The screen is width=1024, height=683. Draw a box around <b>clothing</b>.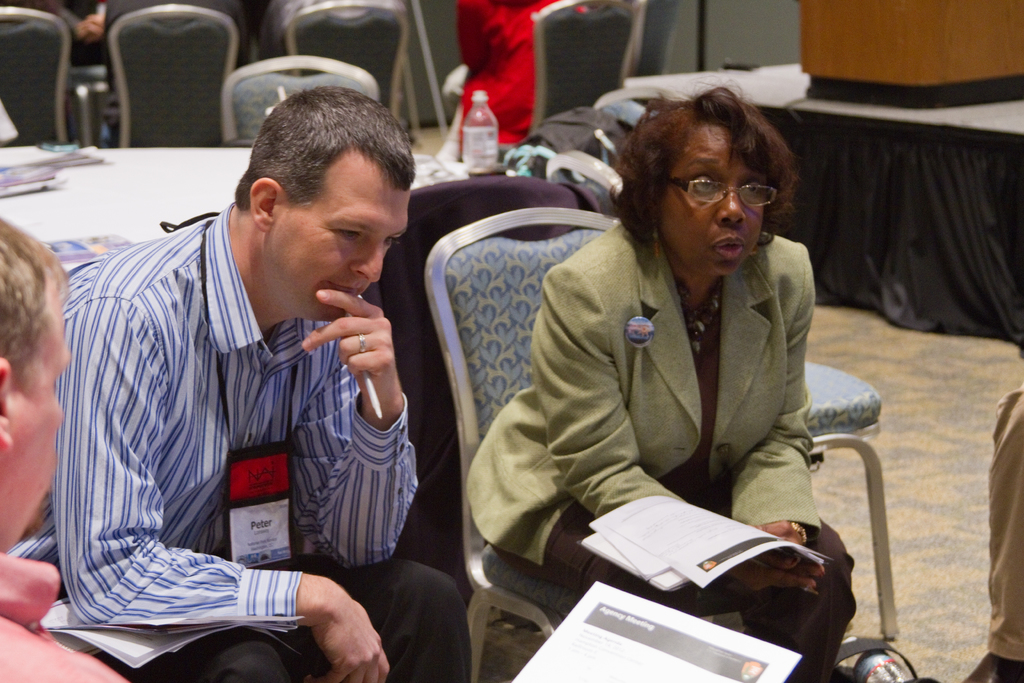
<bbox>484, 186, 872, 636</bbox>.
